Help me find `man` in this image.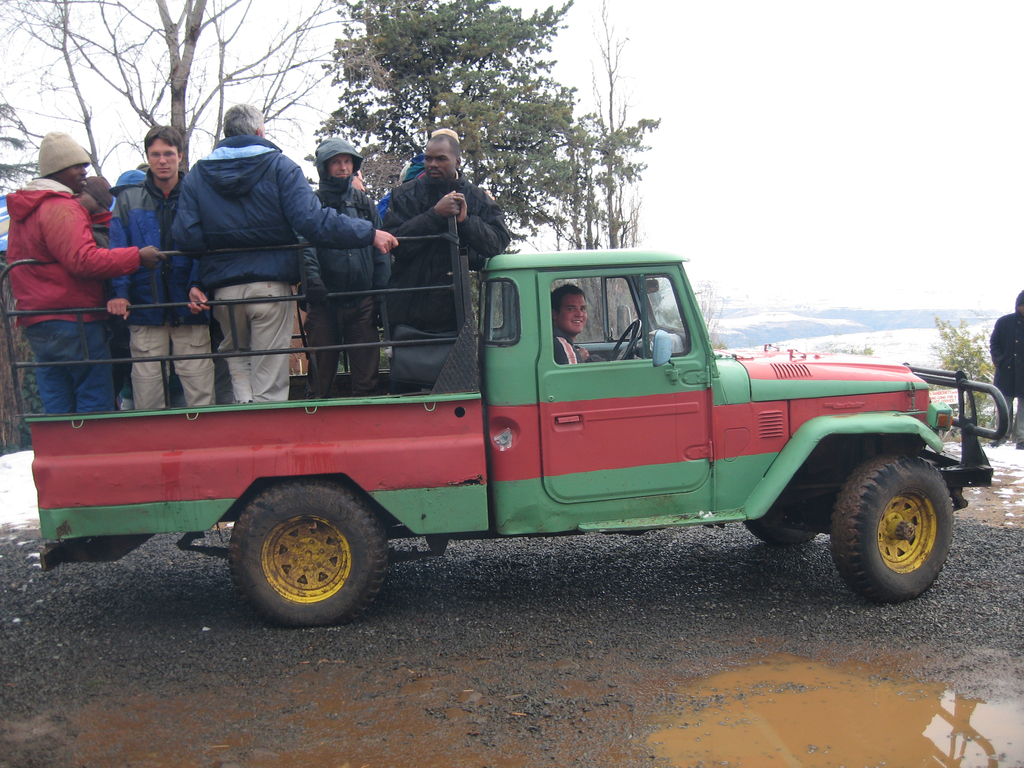
Found it: <bbox>989, 291, 1023, 450</bbox>.
